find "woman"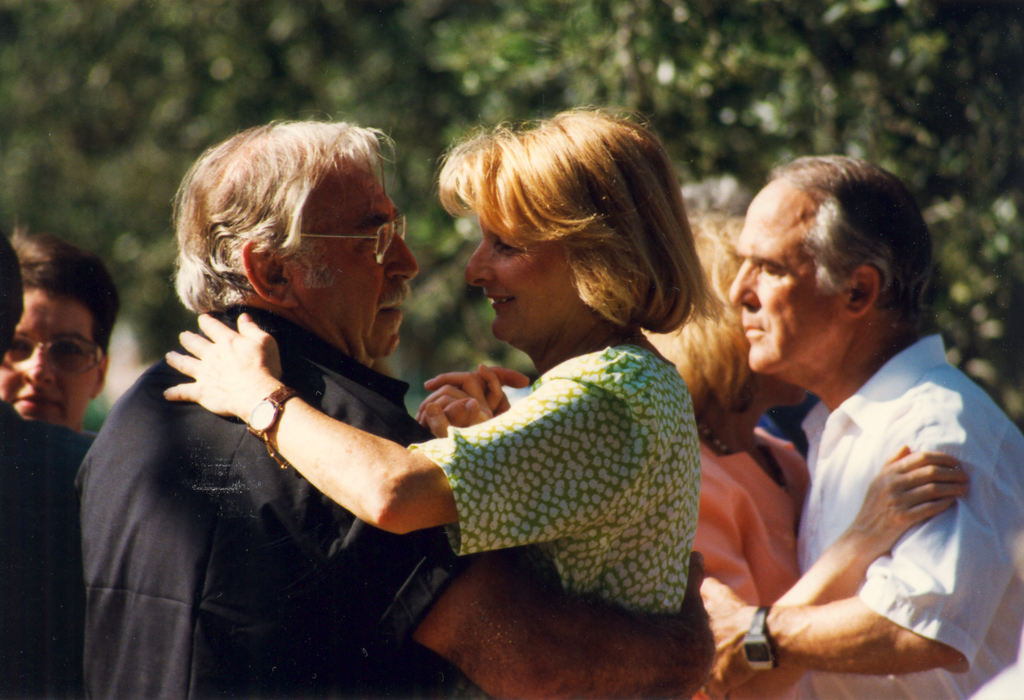
x1=0 y1=229 x2=127 y2=439
